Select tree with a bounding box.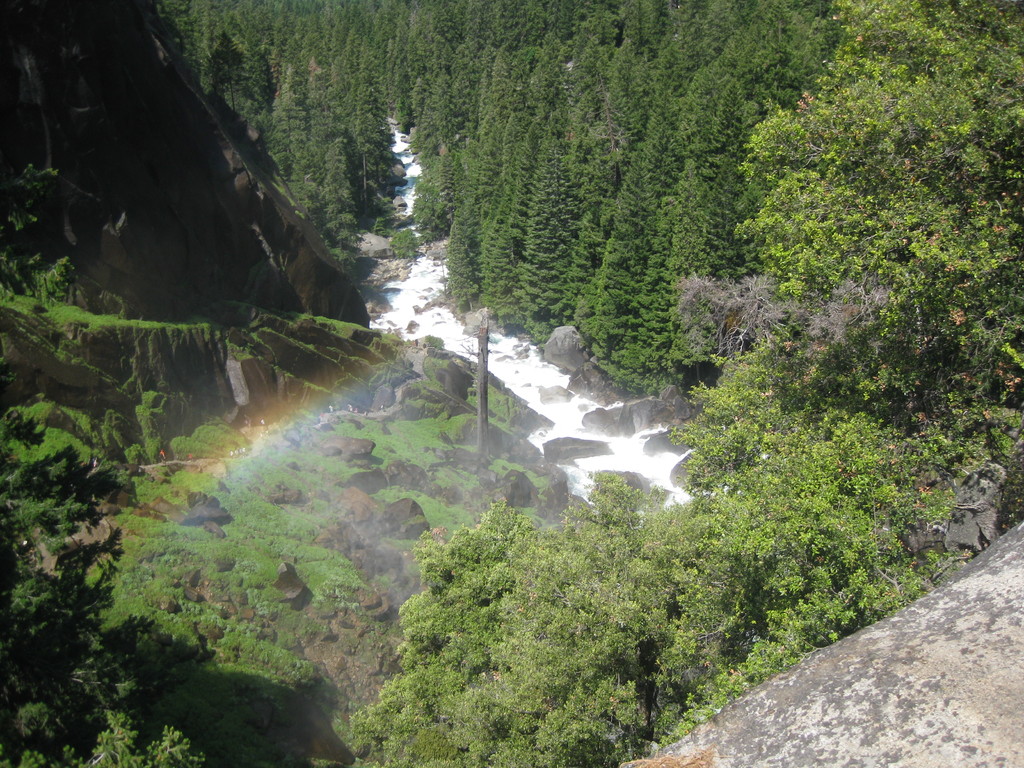
pyautogui.locateOnScreen(0, 458, 211, 767).
